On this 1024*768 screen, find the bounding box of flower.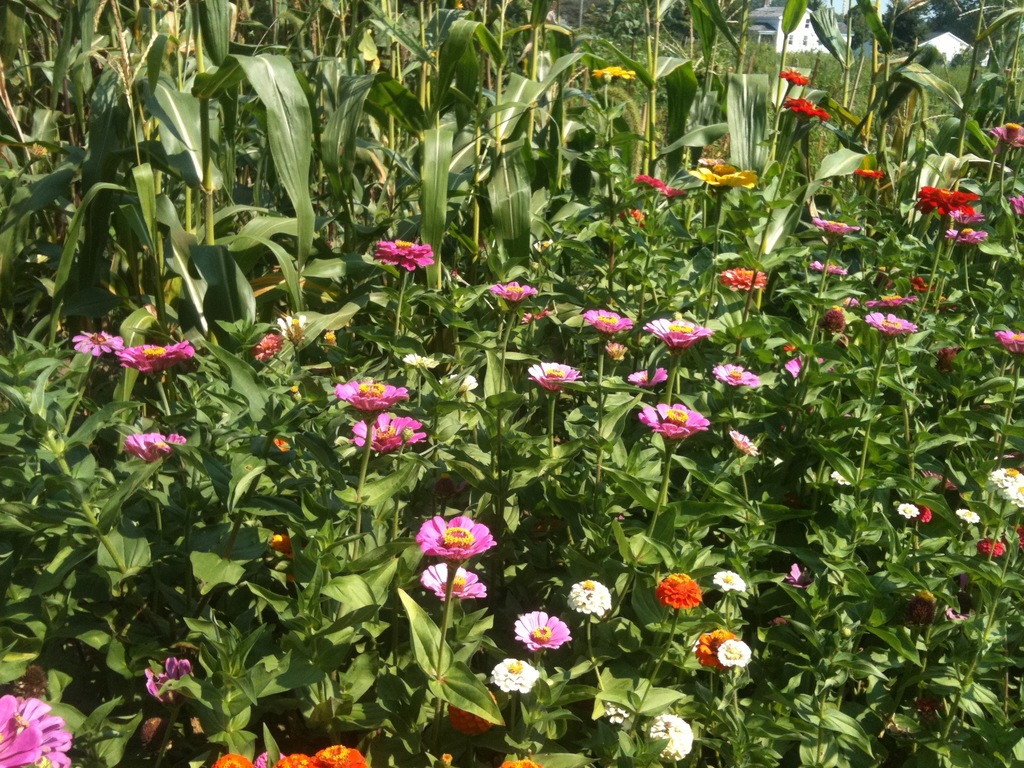
Bounding box: Rect(255, 753, 280, 767).
